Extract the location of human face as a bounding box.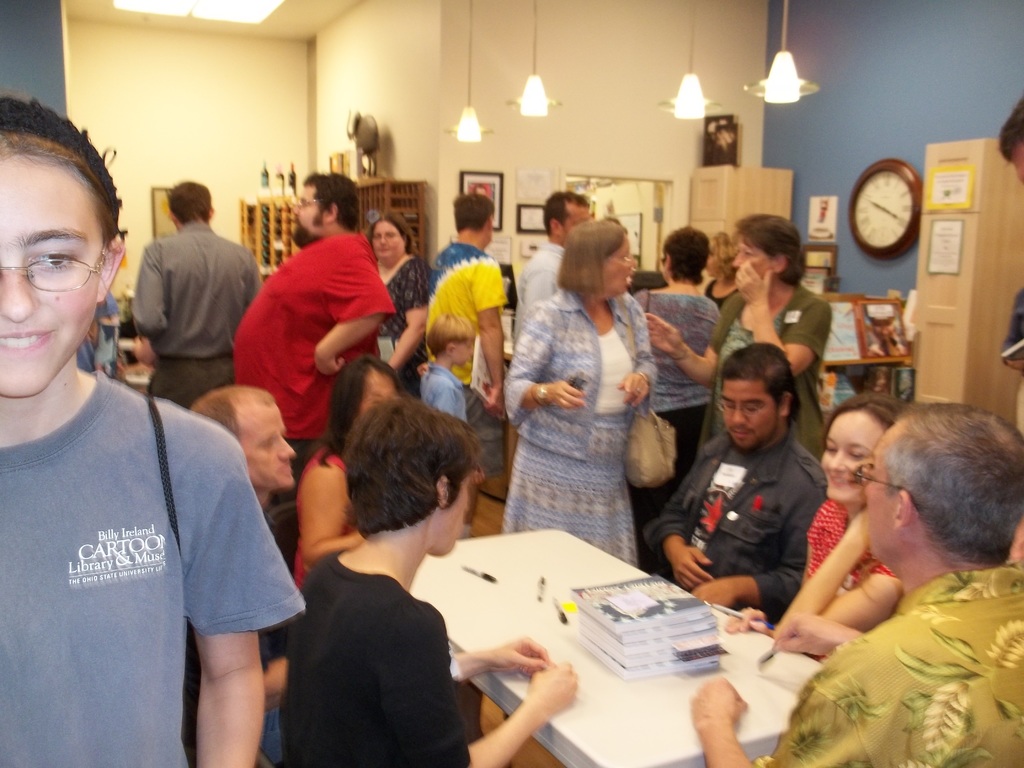
crop(811, 404, 888, 502).
